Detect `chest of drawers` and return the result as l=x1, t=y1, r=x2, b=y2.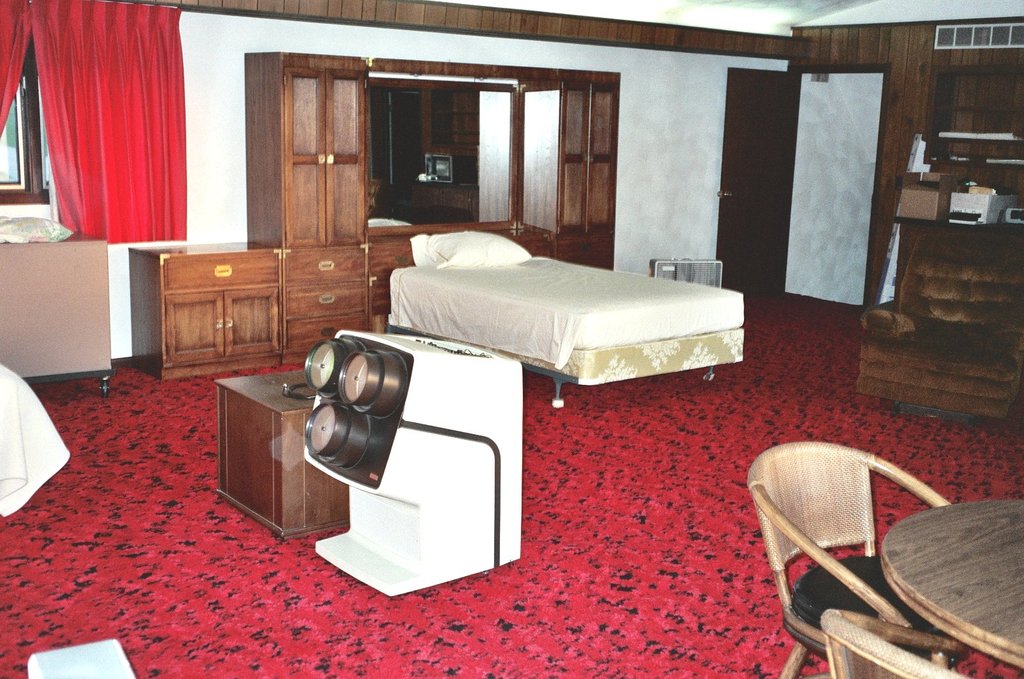
l=126, t=49, r=622, b=386.
